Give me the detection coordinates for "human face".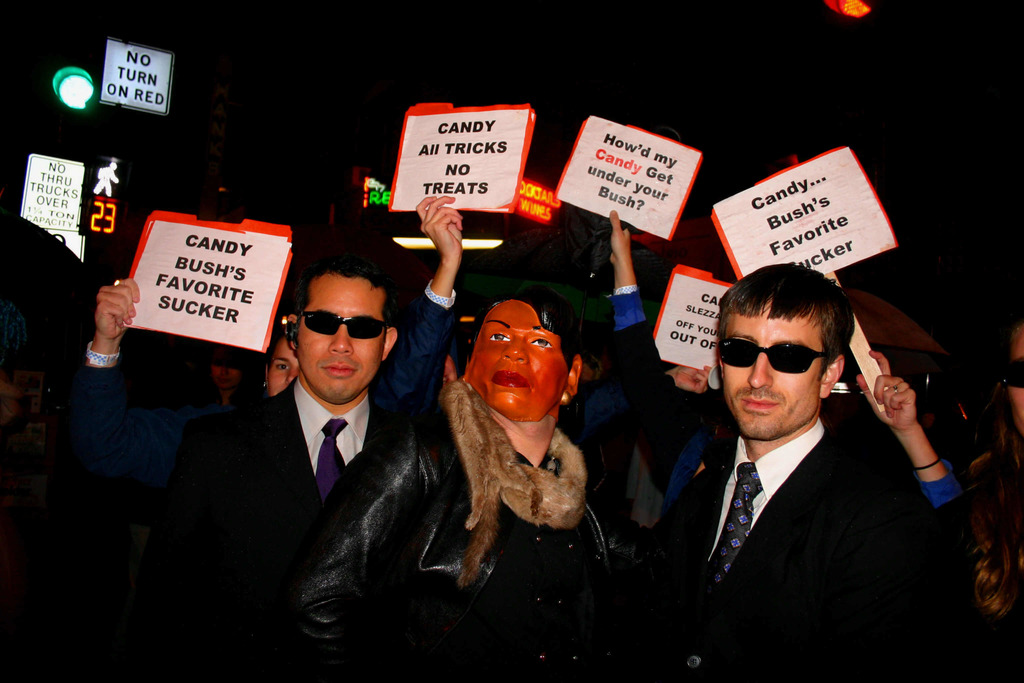
box=[465, 295, 566, 416].
